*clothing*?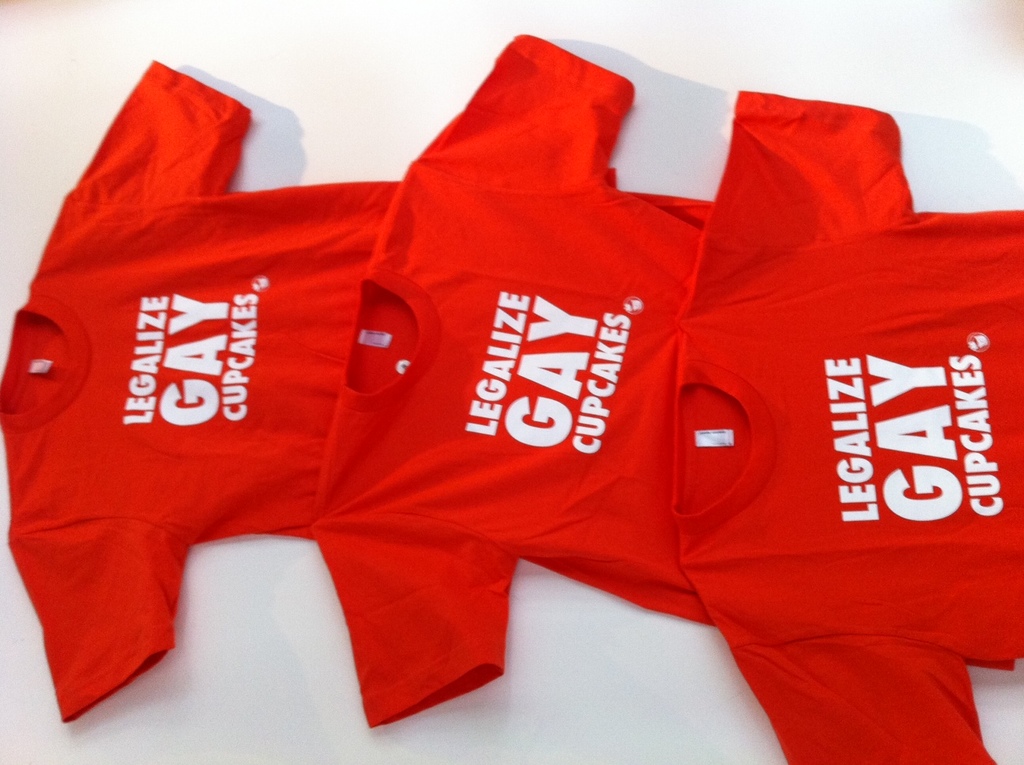
bbox=(6, 128, 352, 676)
